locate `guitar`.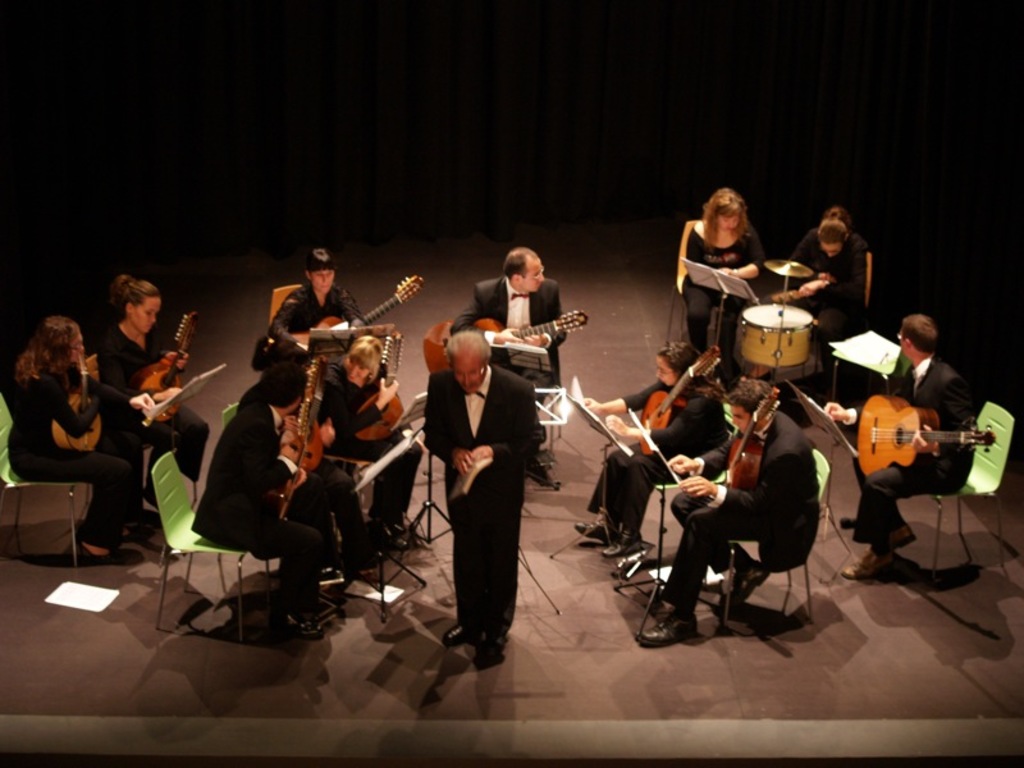
Bounding box: [637, 343, 726, 457].
